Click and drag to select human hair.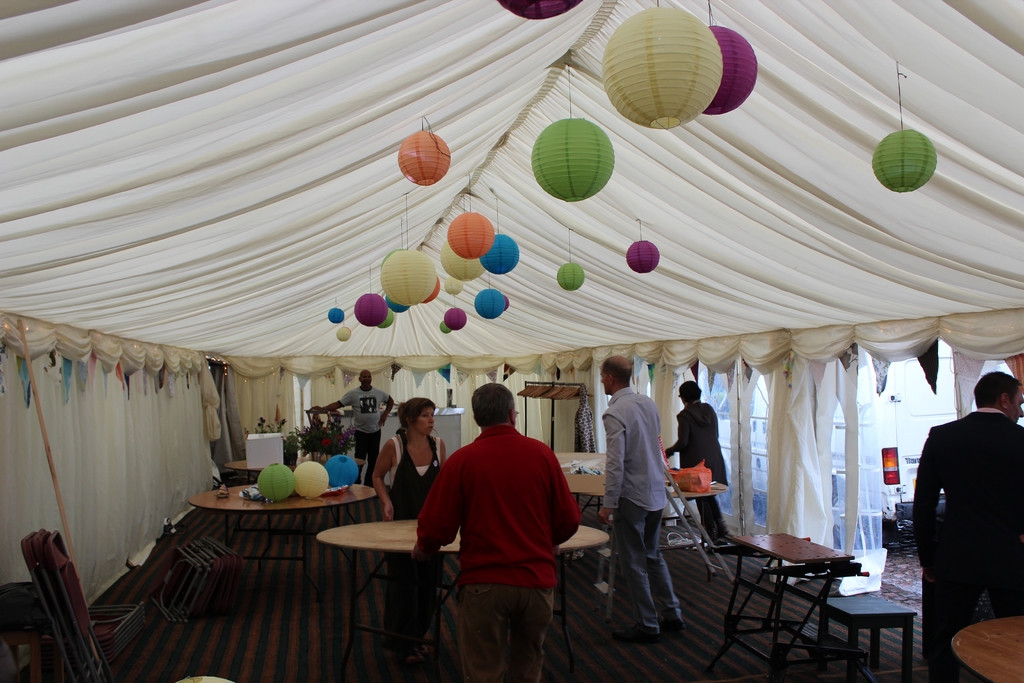
Selection: x1=472 y1=382 x2=516 y2=426.
